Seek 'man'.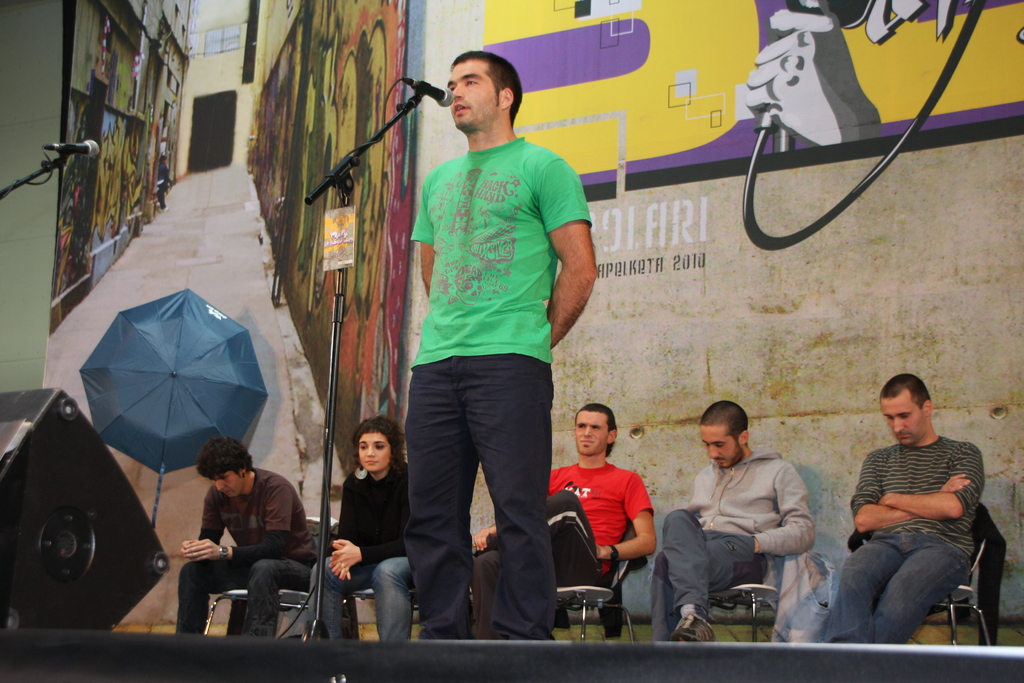
[424, 49, 591, 643].
